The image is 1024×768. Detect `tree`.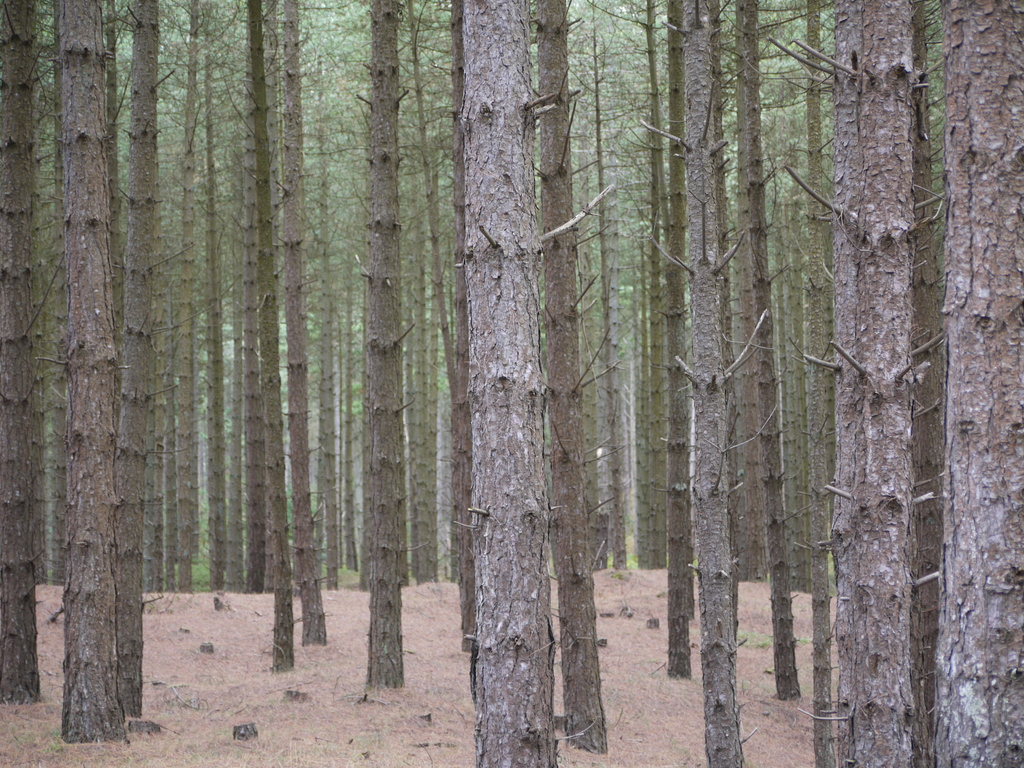
Detection: left=246, top=0, right=292, bottom=671.
